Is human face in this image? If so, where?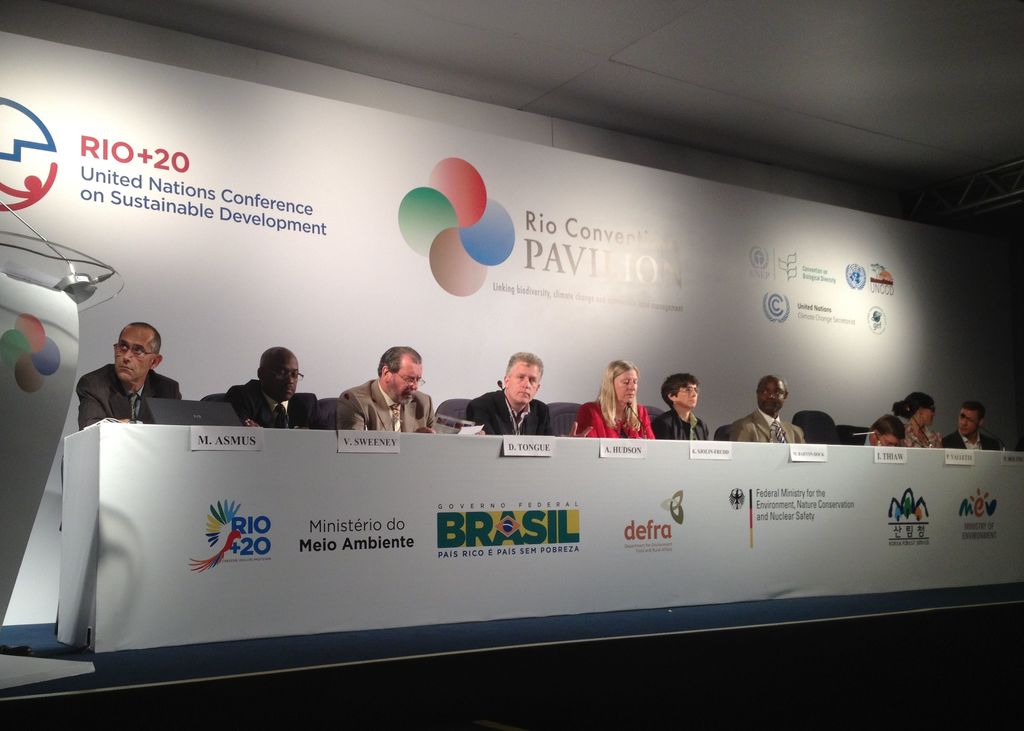
Yes, at 111,334,157,374.
